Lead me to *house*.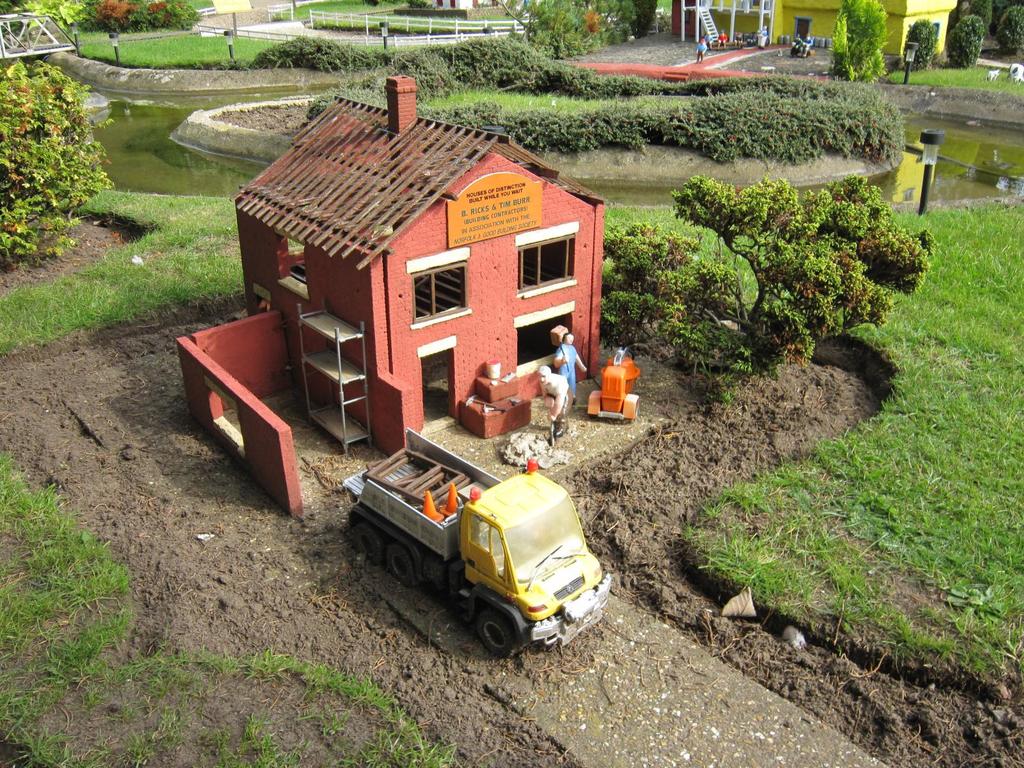
Lead to crop(768, 0, 956, 54).
